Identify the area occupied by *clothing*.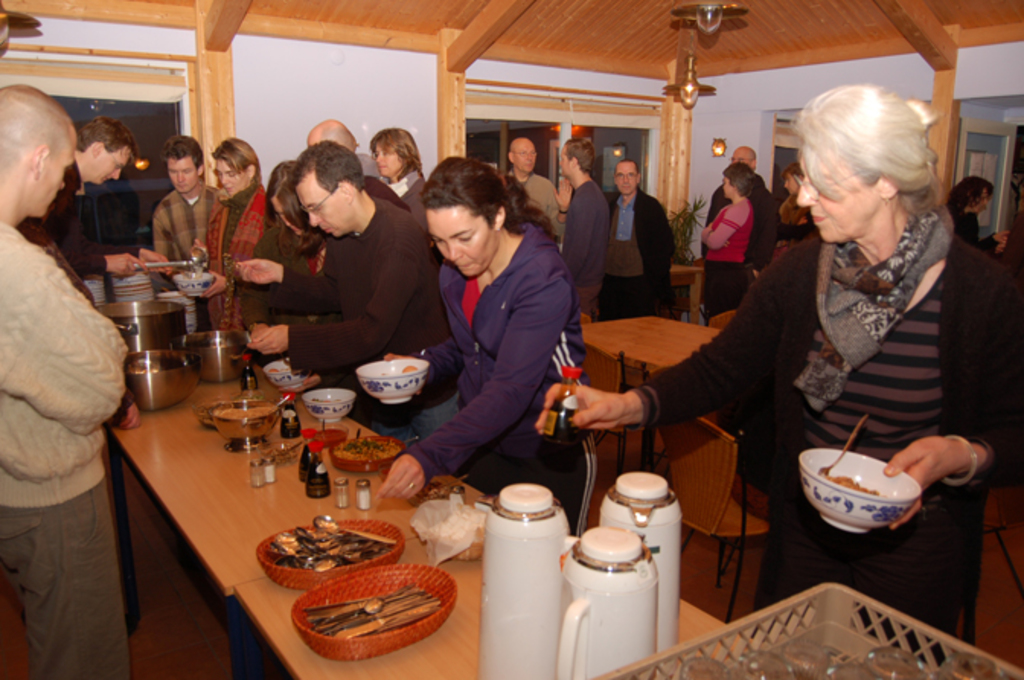
Area: select_region(690, 192, 756, 323).
